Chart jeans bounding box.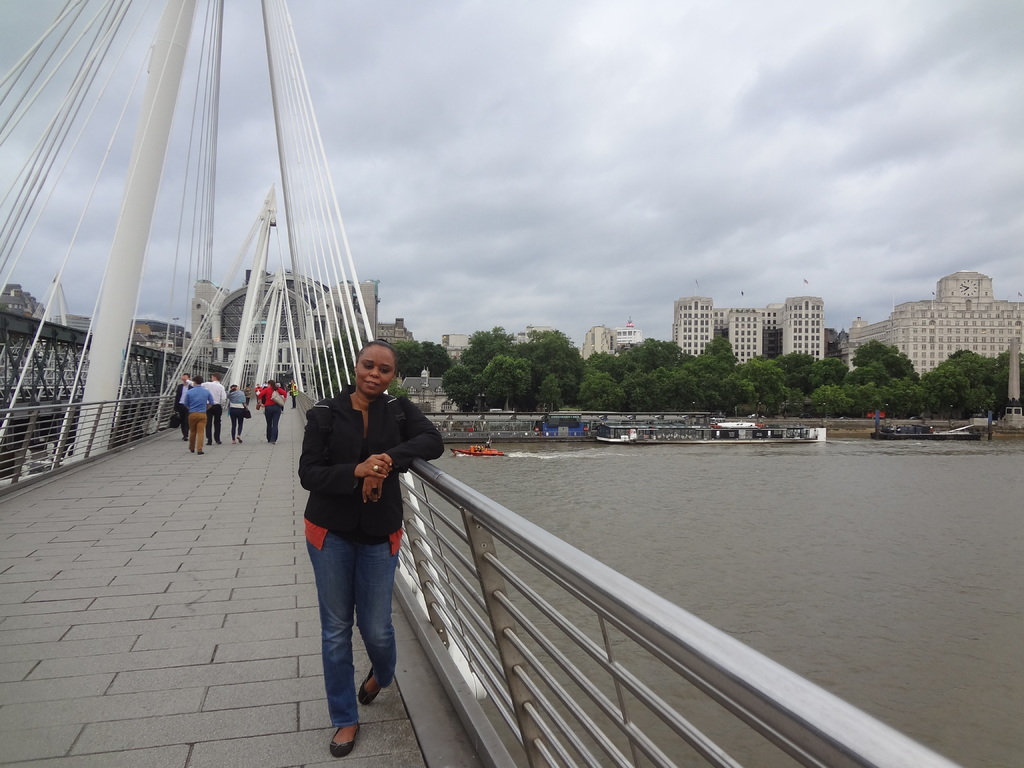
Charted: (x1=267, y1=405, x2=281, y2=445).
